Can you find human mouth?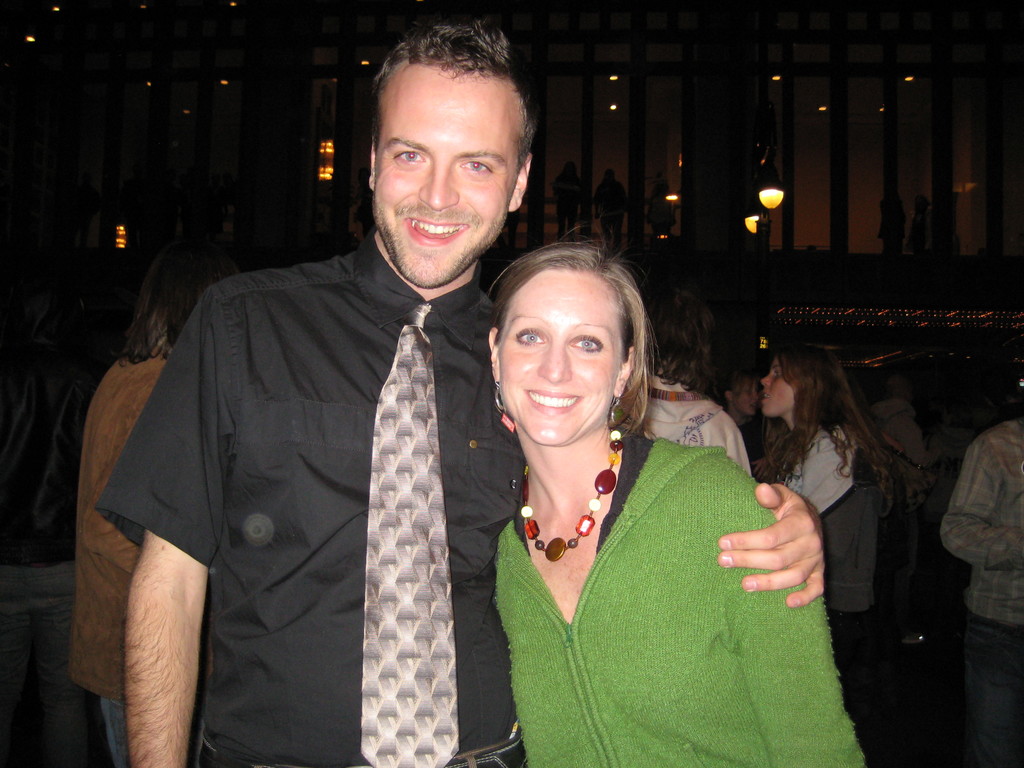
Yes, bounding box: [751, 404, 758, 413].
